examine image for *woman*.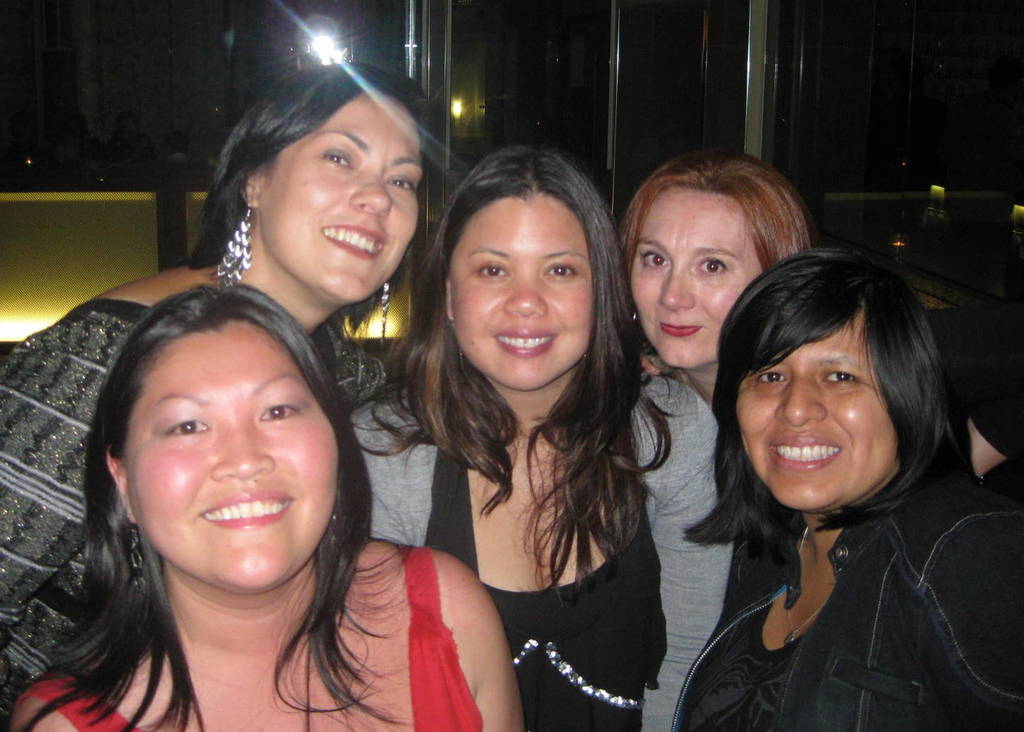
Examination result: (x1=621, y1=149, x2=816, y2=403).
